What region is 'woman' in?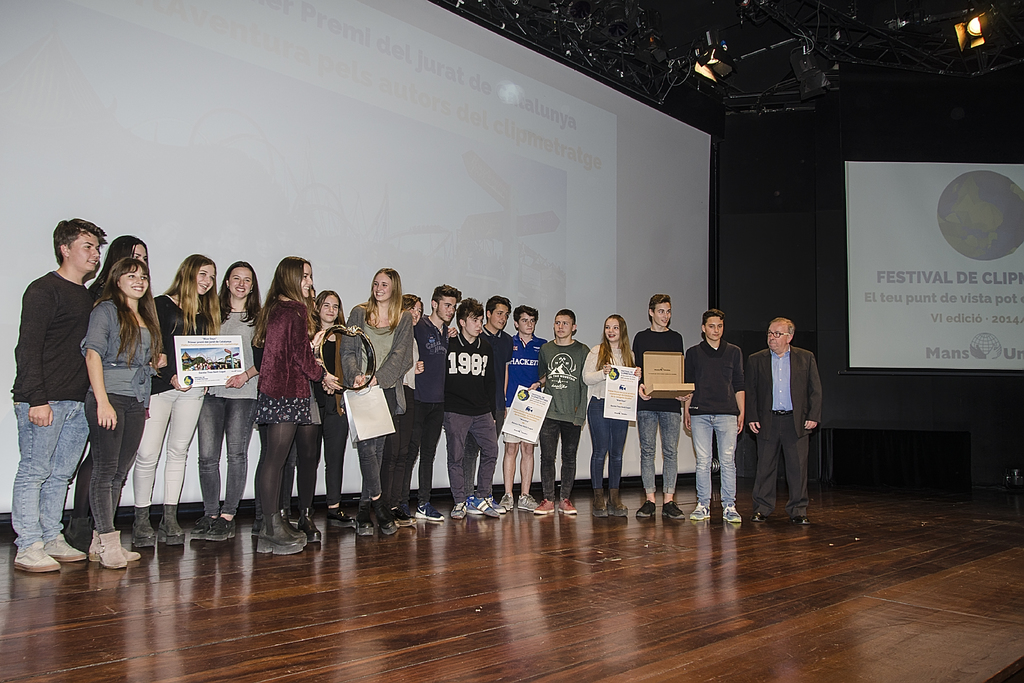
left=340, top=265, right=413, bottom=536.
